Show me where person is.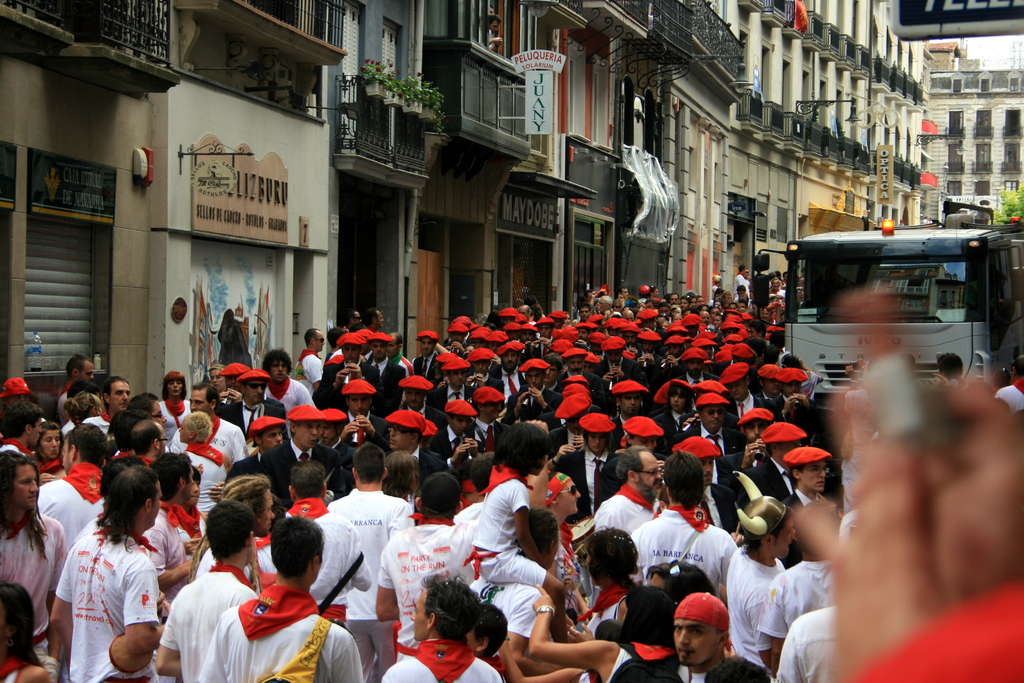
person is at {"left": 468, "top": 387, "right": 509, "bottom": 452}.
